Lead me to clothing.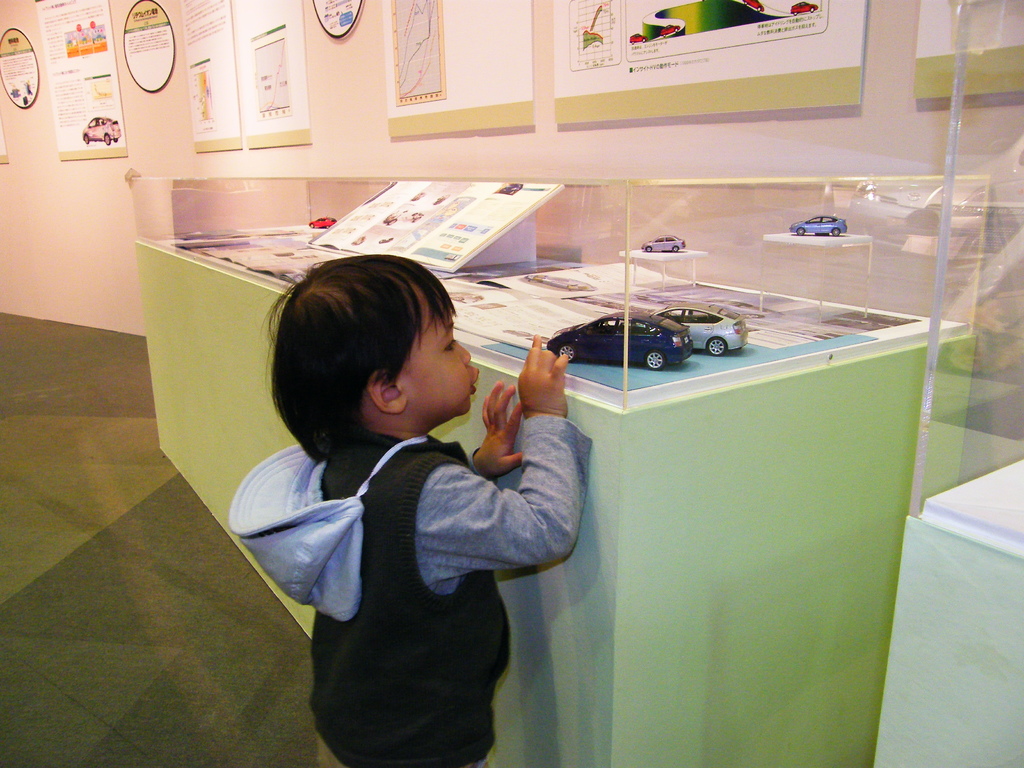
Lead to select_region(230, 431, 582, 767).
